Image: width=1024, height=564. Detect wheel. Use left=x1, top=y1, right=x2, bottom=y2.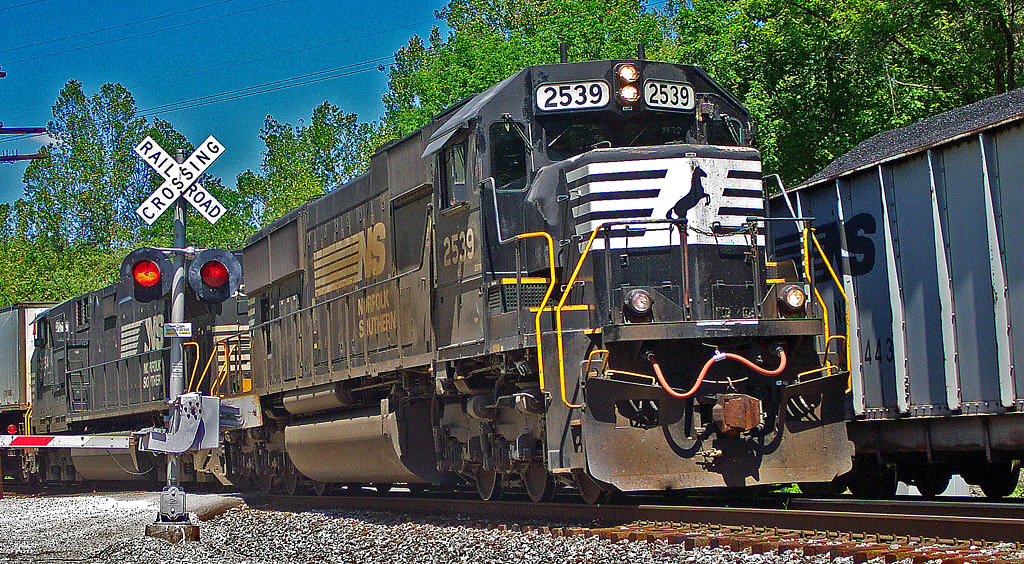
left=856, top=457, right=888, bottom=510.
